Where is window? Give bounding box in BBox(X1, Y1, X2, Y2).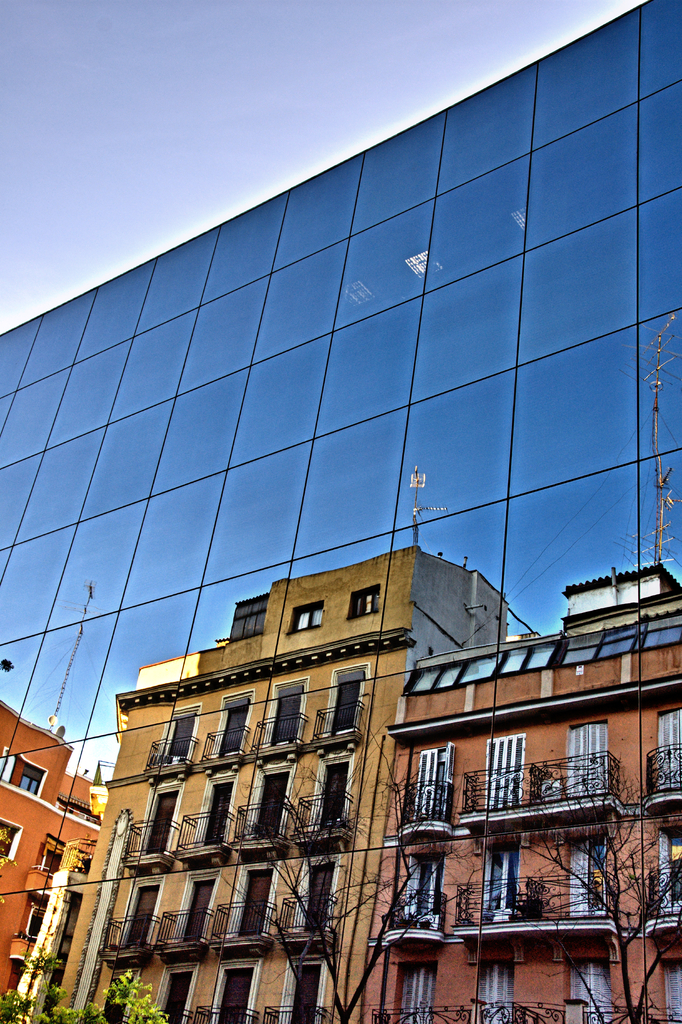
BBox(265, 678, 304, 749).
